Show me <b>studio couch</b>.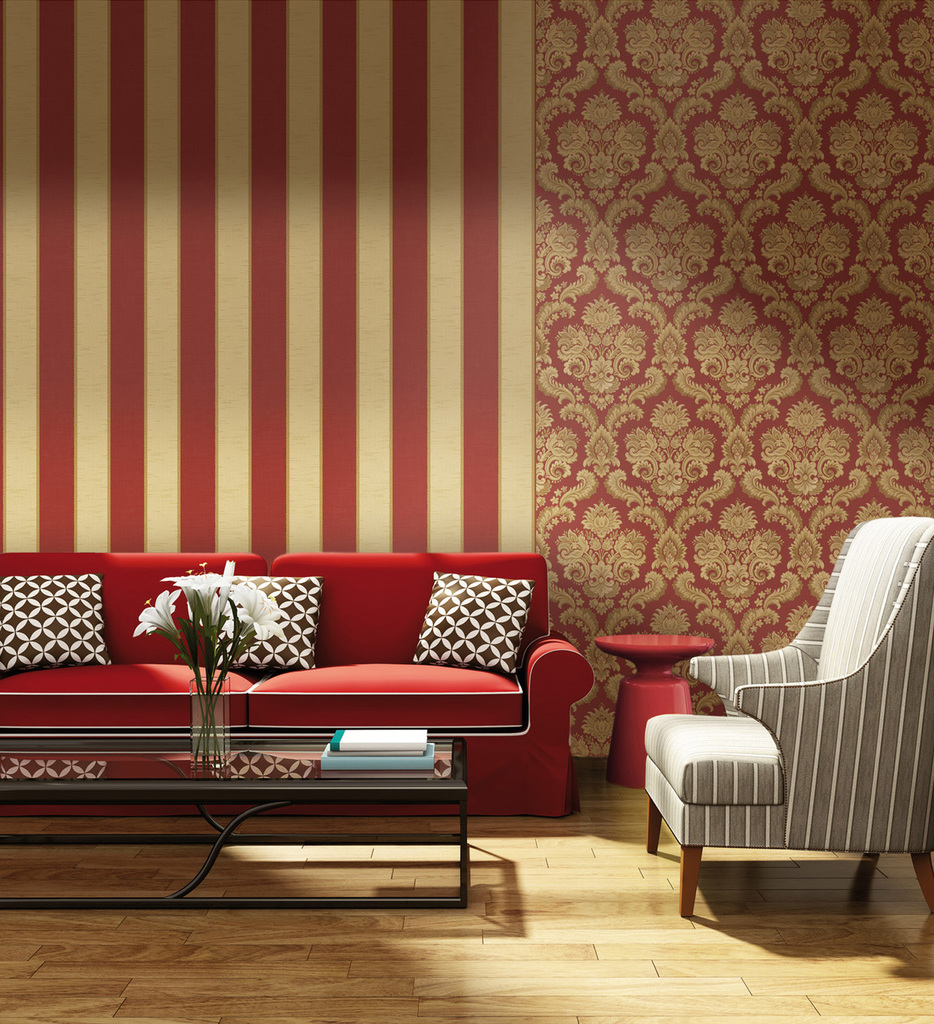
<b>studio couch</b> is here: bbox=(631, 508, 933, 944).
